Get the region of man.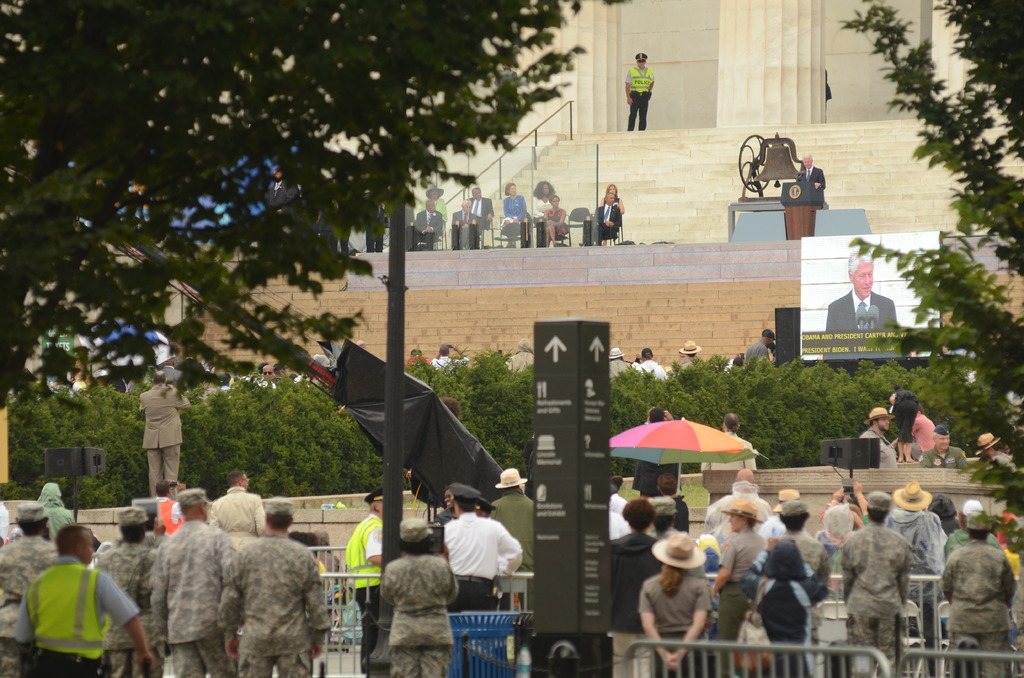
box=[842, 490, 912, 677].
